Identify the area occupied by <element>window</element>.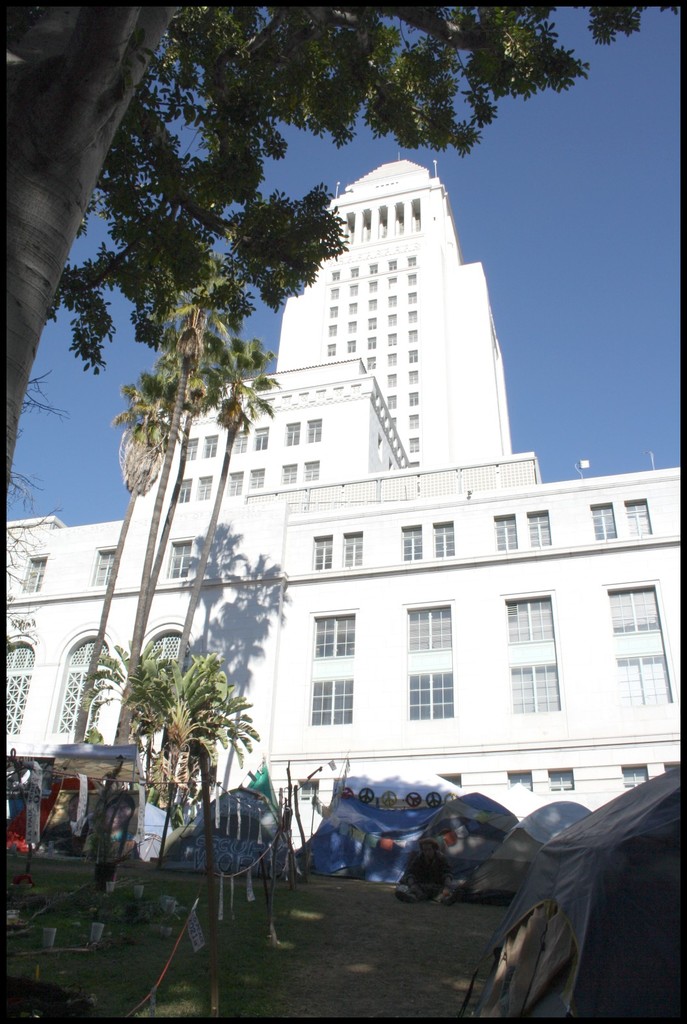
Area: <region>388, 334, 396, 345</region>.
